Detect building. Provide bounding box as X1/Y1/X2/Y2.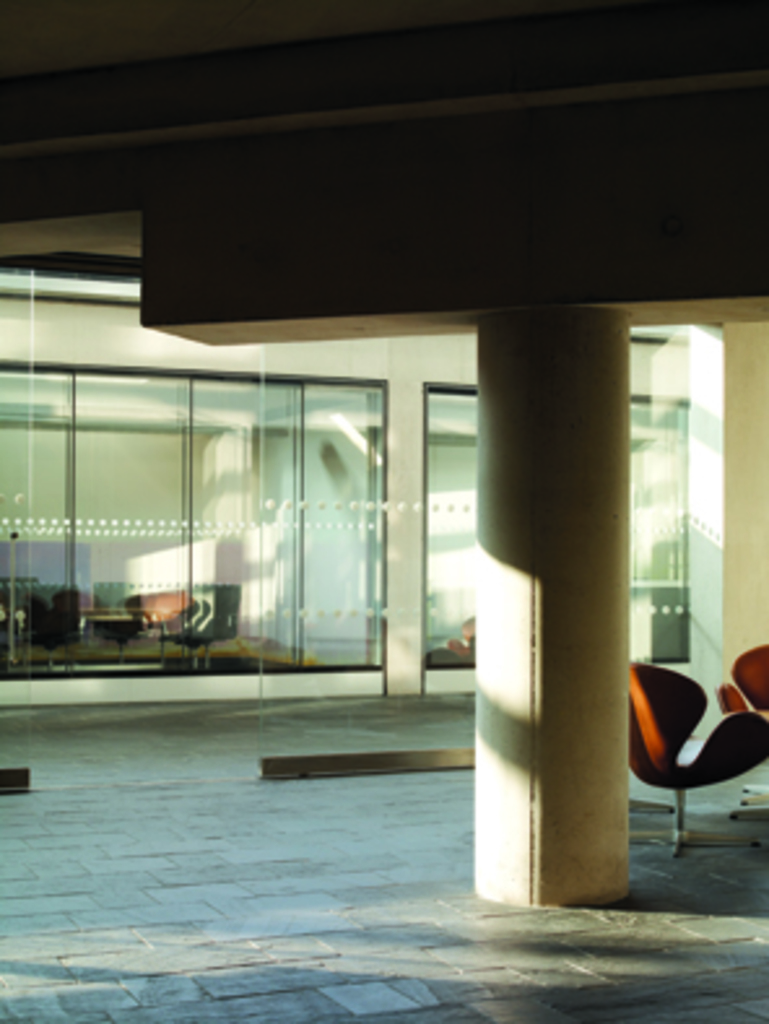
0/0/766/1021.
